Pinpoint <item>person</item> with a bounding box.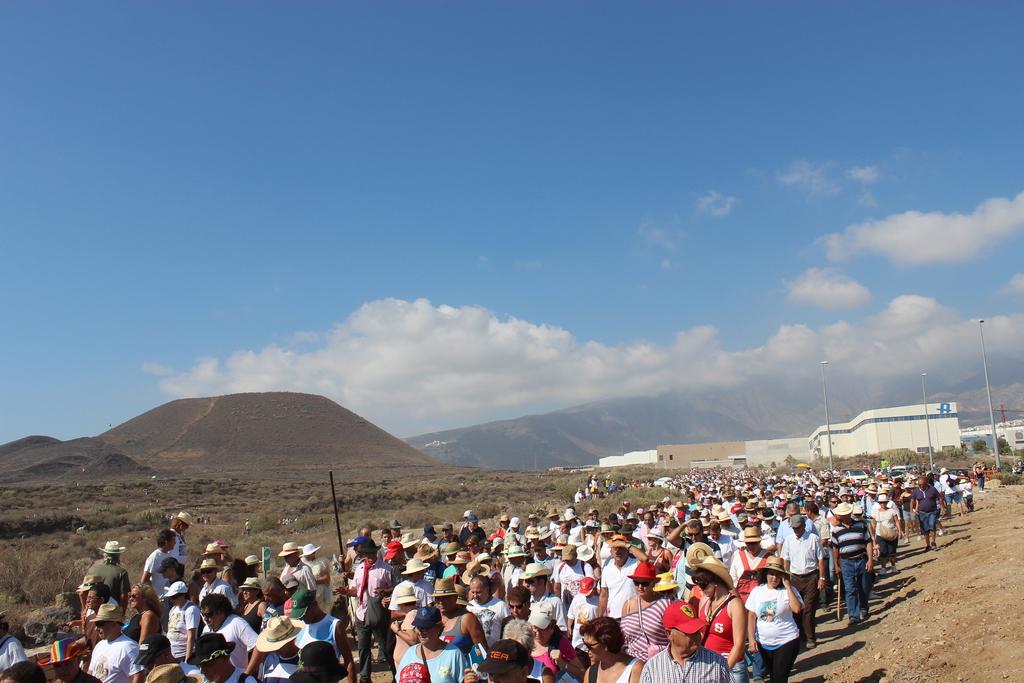
Rect(204, 597, 257, 679).
